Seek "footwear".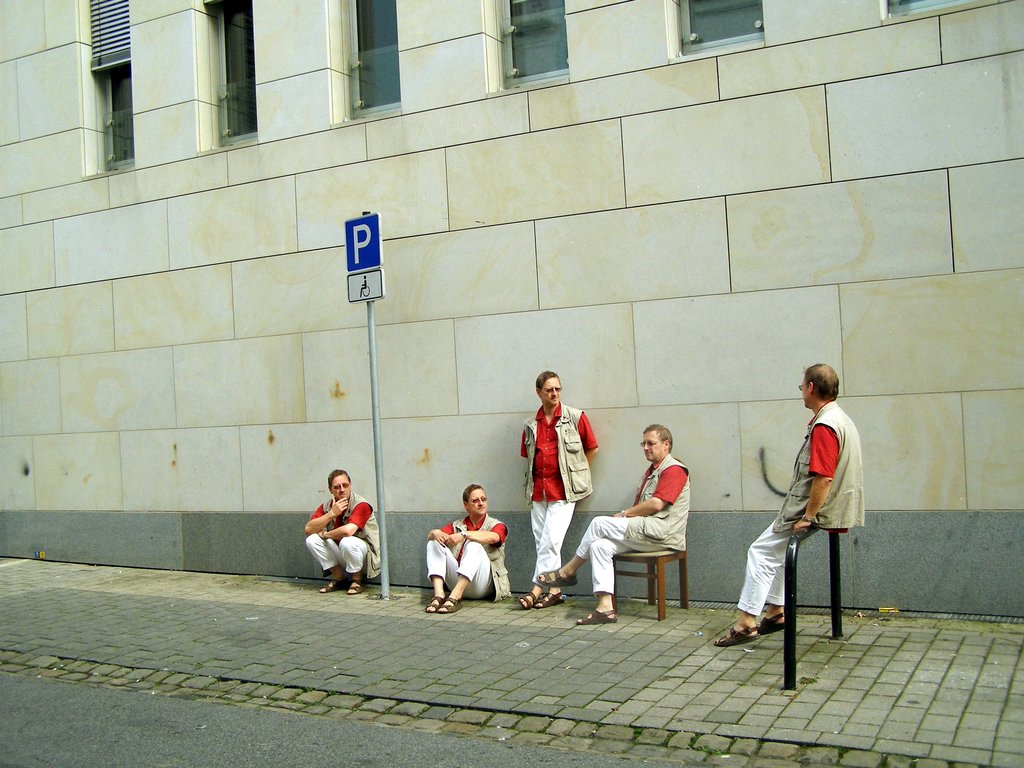
region(426, 595, 444, 614).
